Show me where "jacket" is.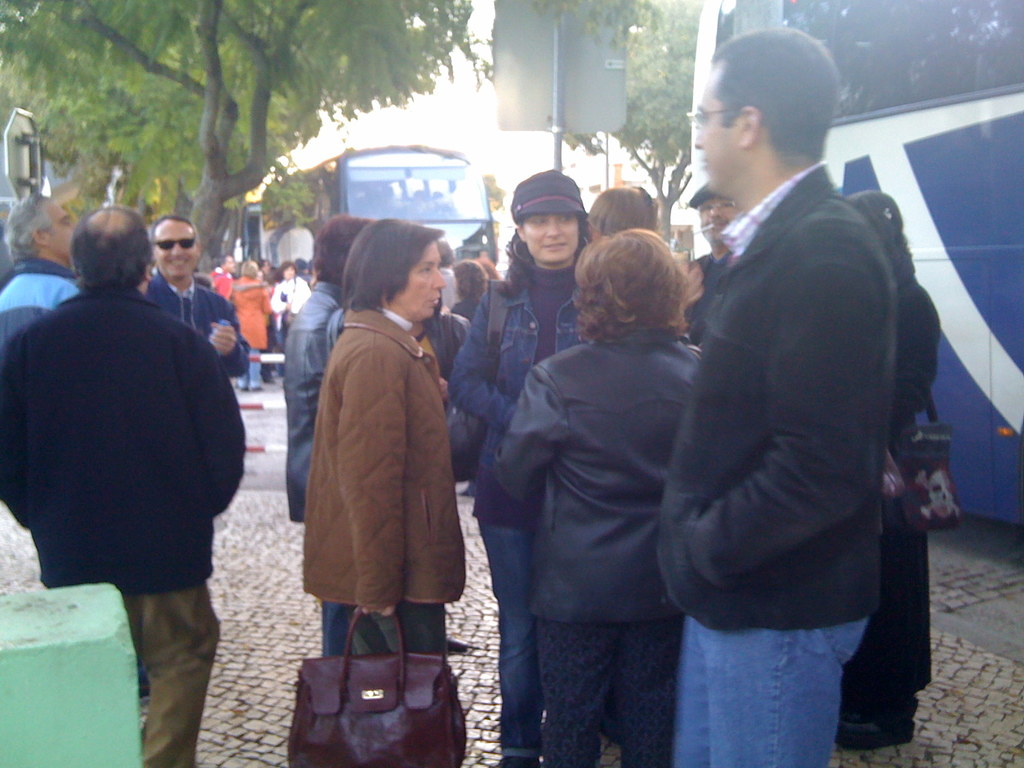
"jacket" is at x1=0 y1=284 x2=252 y2=609.
